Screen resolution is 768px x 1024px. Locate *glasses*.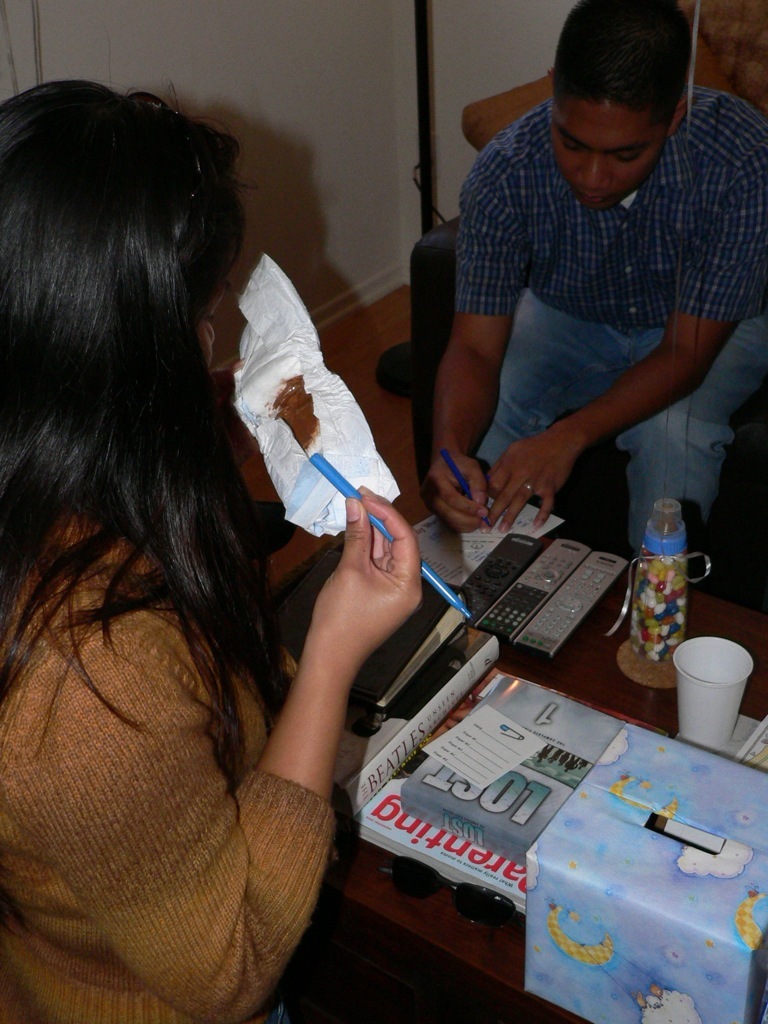
[x1=137, y1=88, x2=210, y2=232].
